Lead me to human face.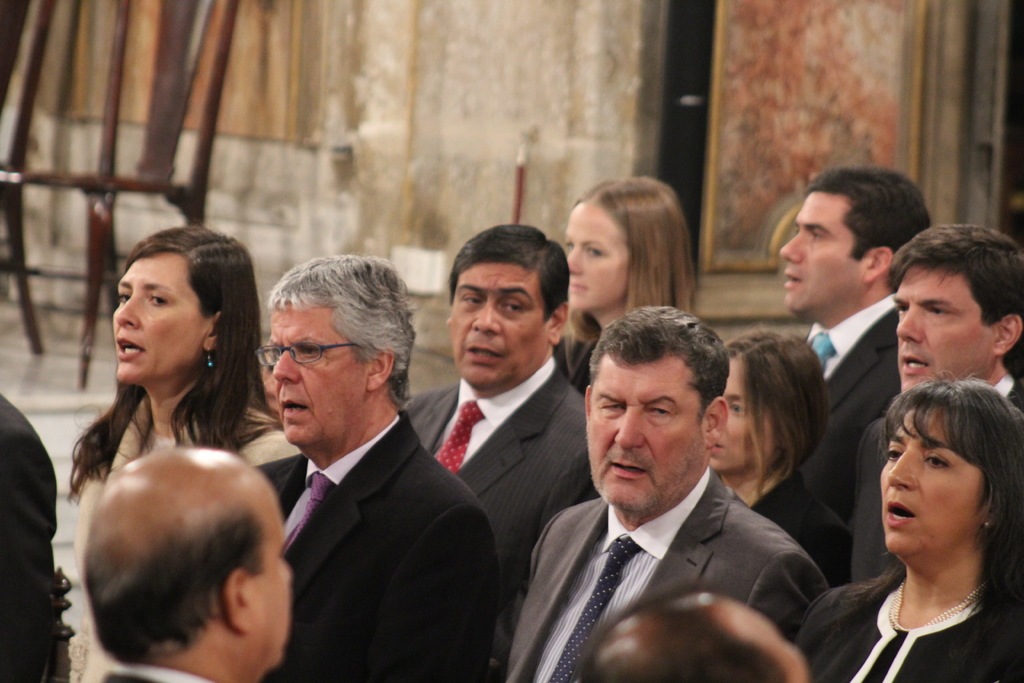
Lead to rect(585, 368, 708, 516).
